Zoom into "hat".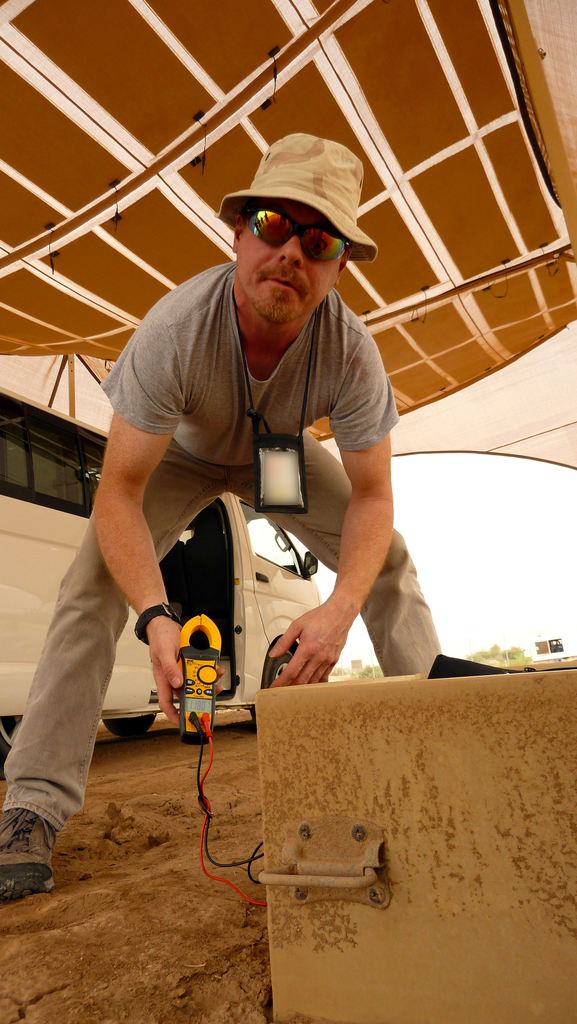
Zoom target: box(216, 128, 379, 265).
